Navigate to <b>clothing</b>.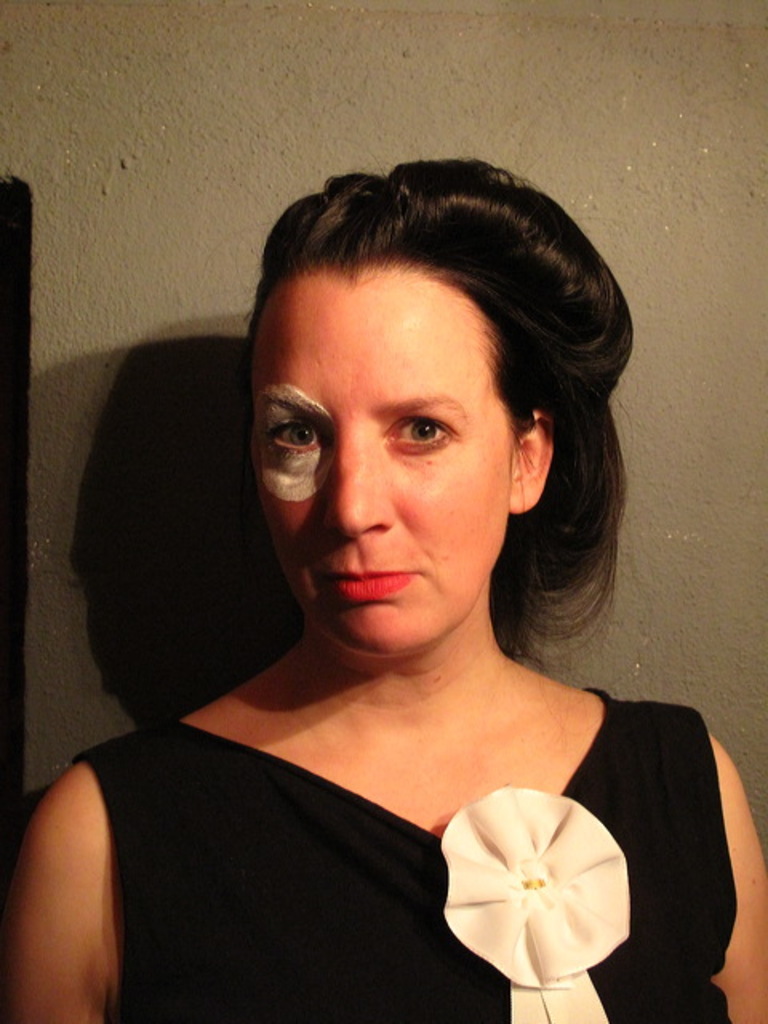
Navigation target: (70, 710, 733, 1022).
